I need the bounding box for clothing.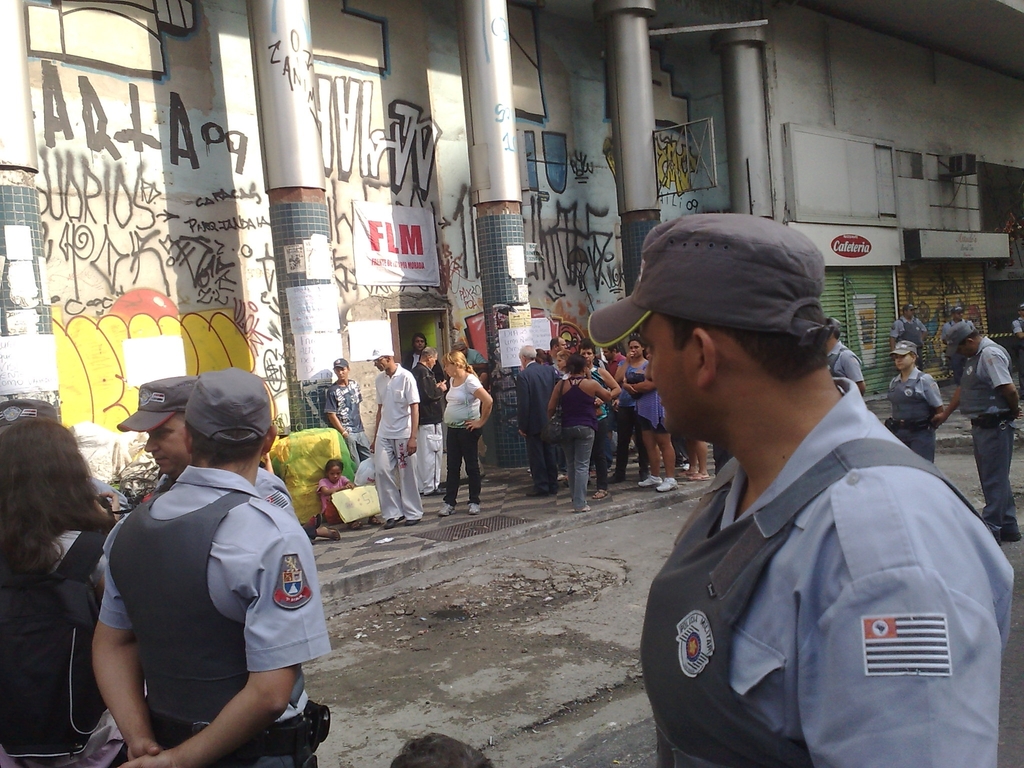
Here it is: detection(82, 433, 312, 747).
